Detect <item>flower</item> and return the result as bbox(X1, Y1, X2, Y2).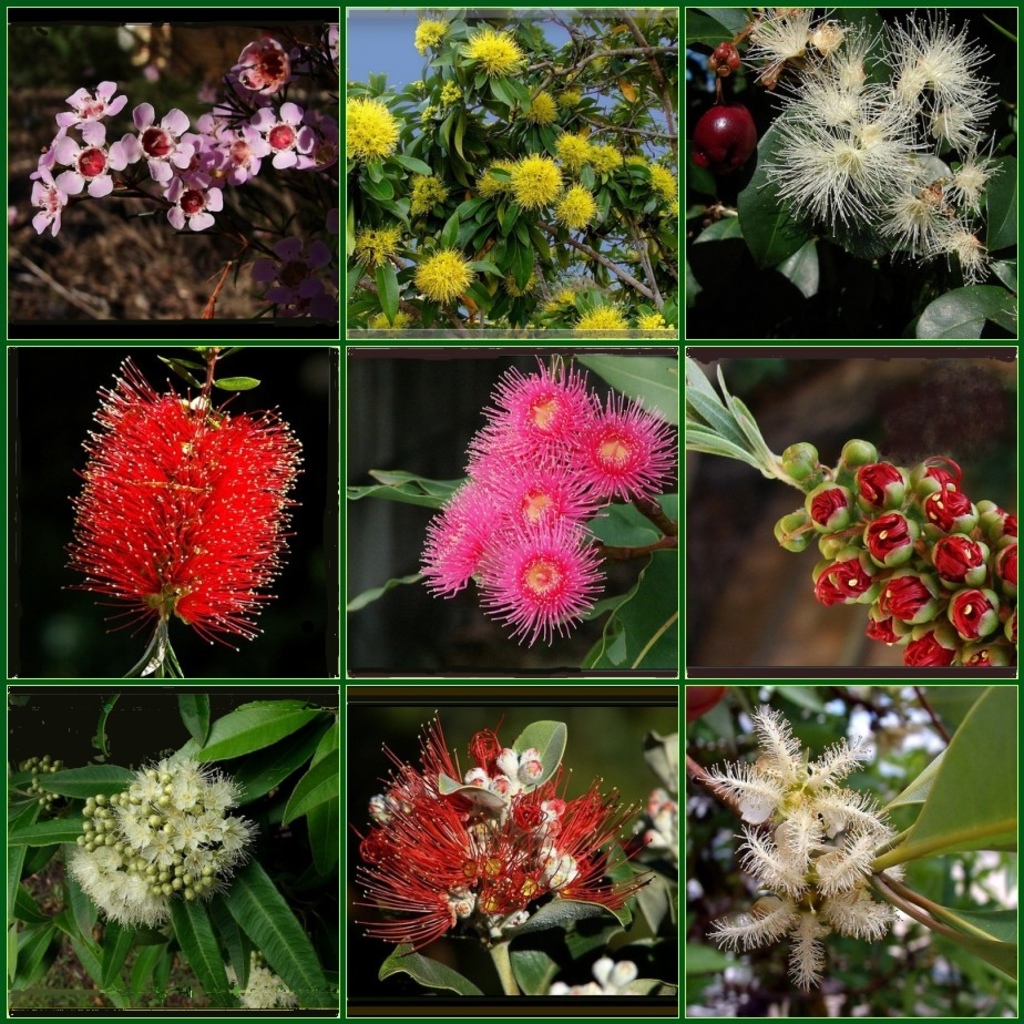
bbox(624, 155, 677, 205).
